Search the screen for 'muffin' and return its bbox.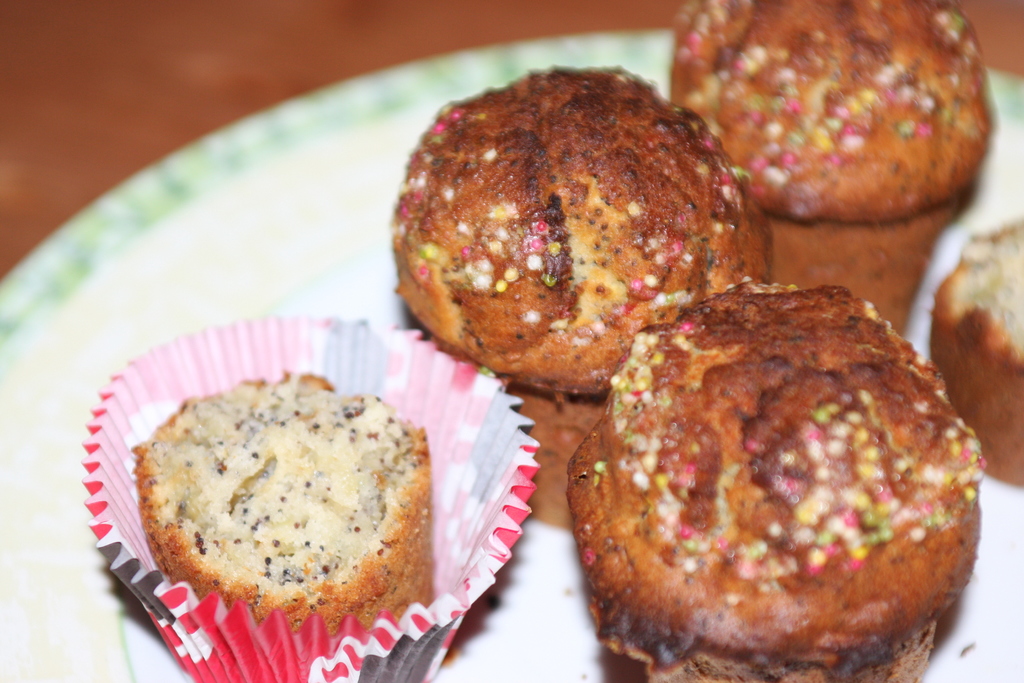
Found: box=[564, 272, 989, 682].
